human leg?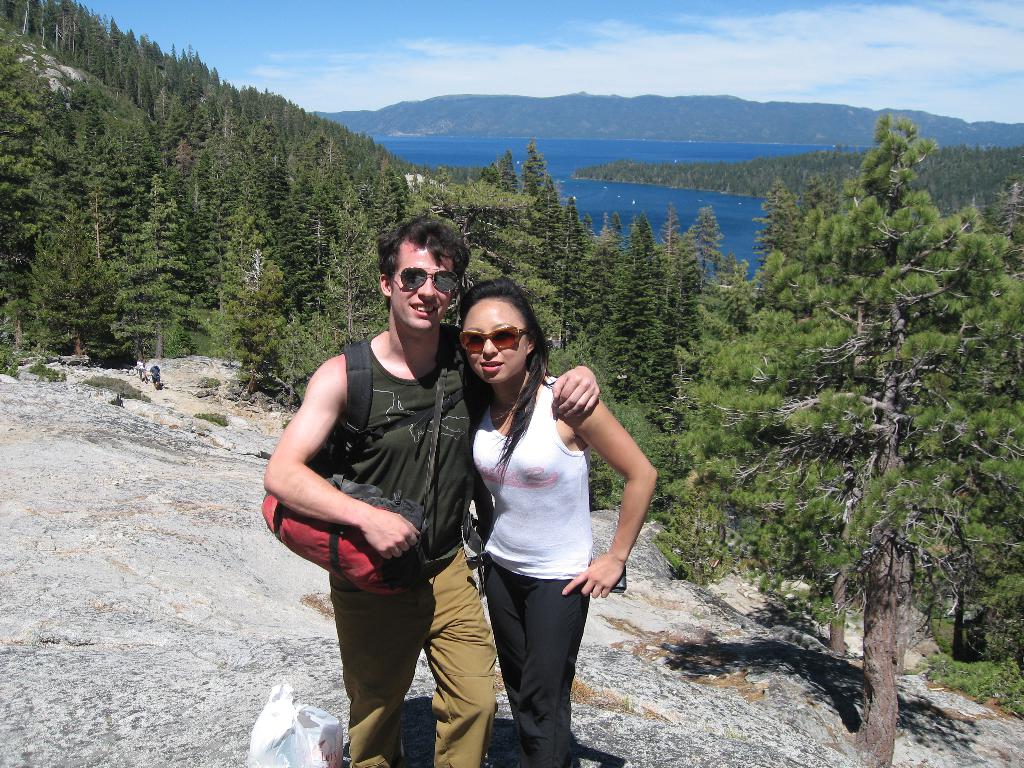
490 557 579 767
